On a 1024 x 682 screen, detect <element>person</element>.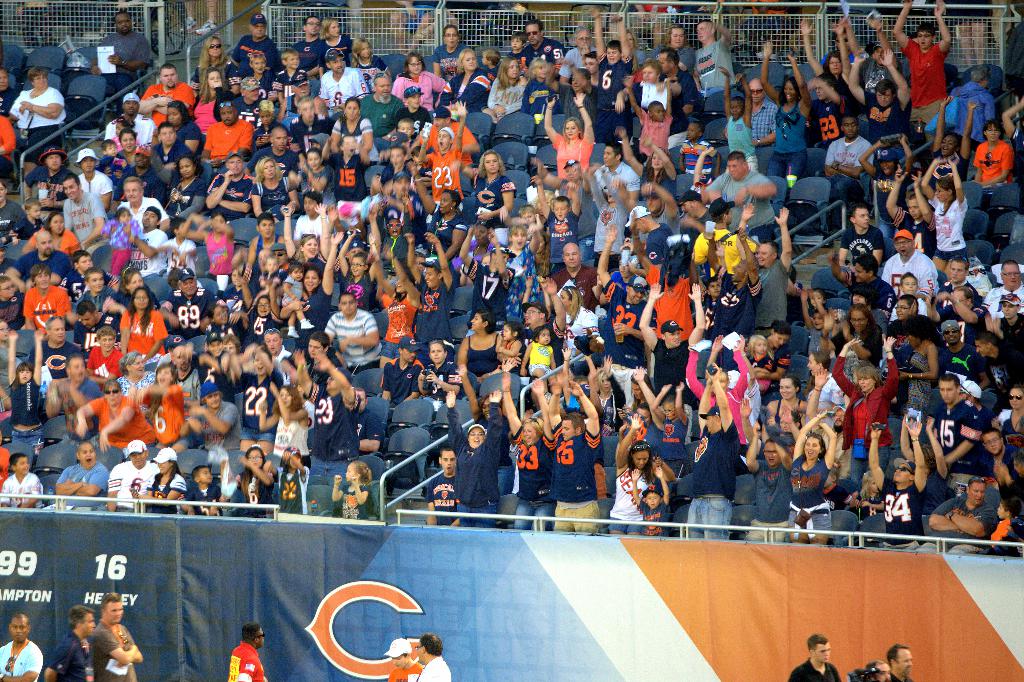
BBox(329, 286, 375, 388).
